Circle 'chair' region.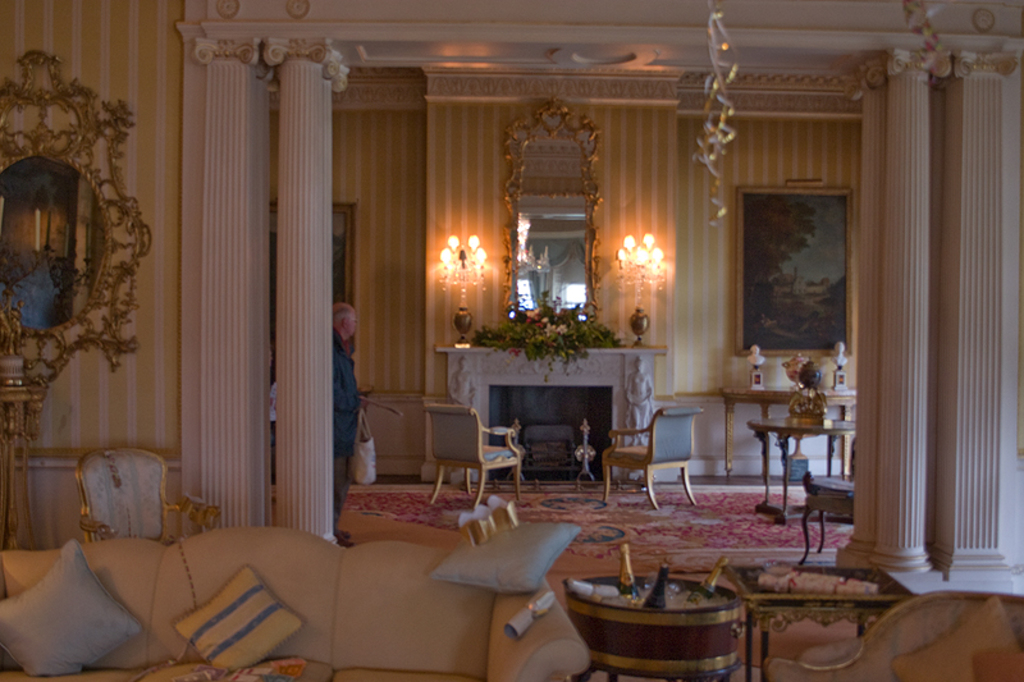
Region: box(74, 447, 186, 554).
